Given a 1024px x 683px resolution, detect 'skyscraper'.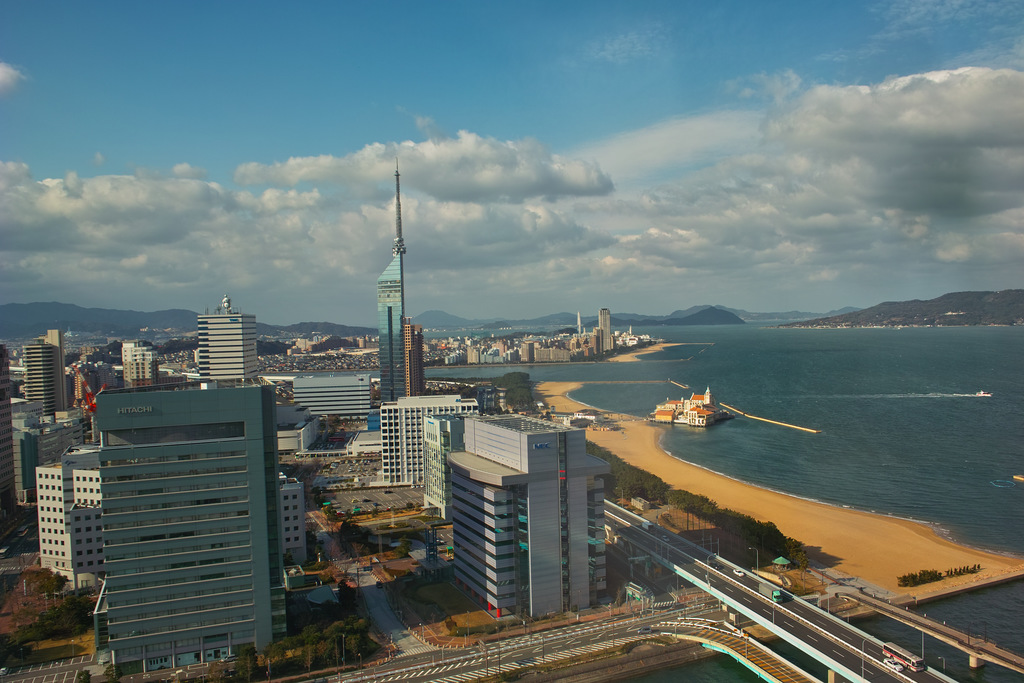
detection(445, 413, 614, 625).
